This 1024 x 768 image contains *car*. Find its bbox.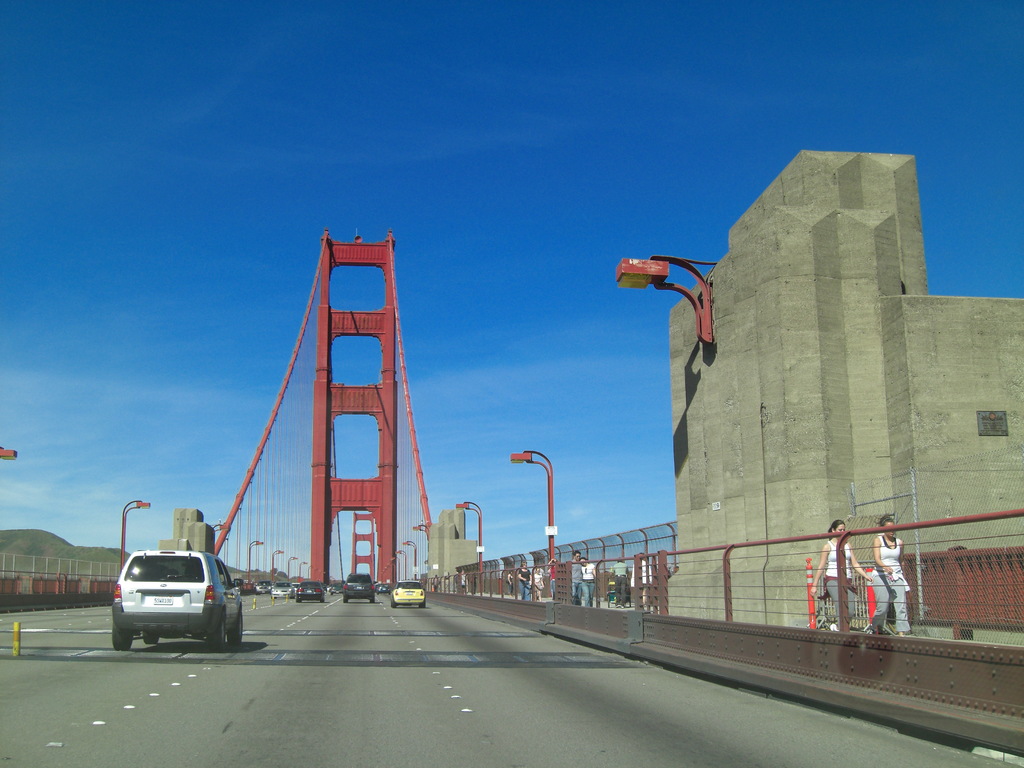
[344, 572, 375, 599].
